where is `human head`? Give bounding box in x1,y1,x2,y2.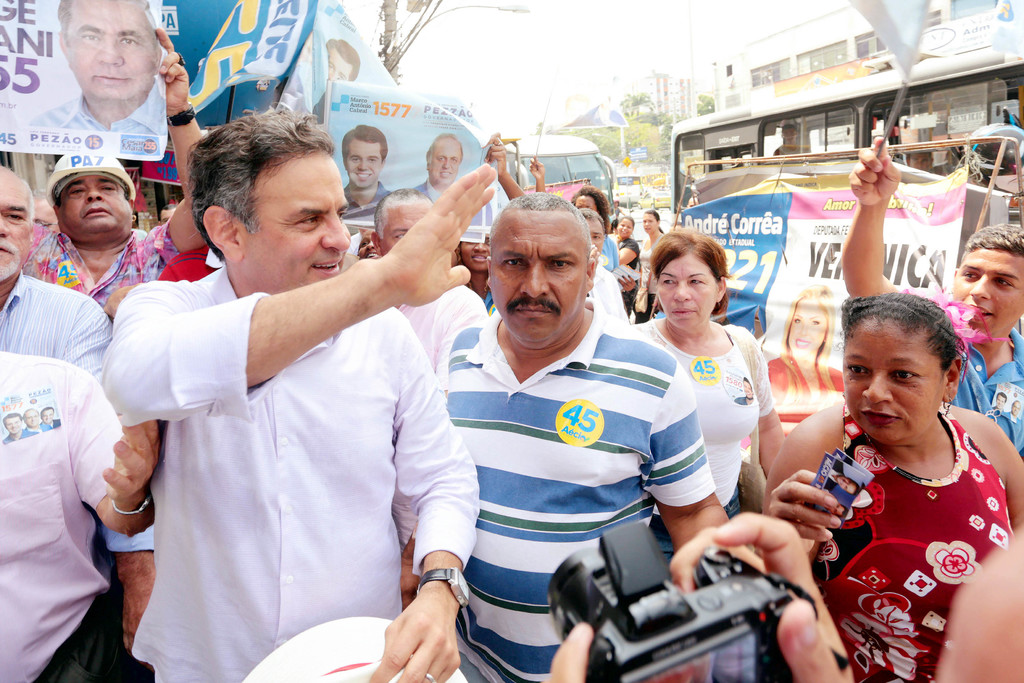
950,224,1023,337.
